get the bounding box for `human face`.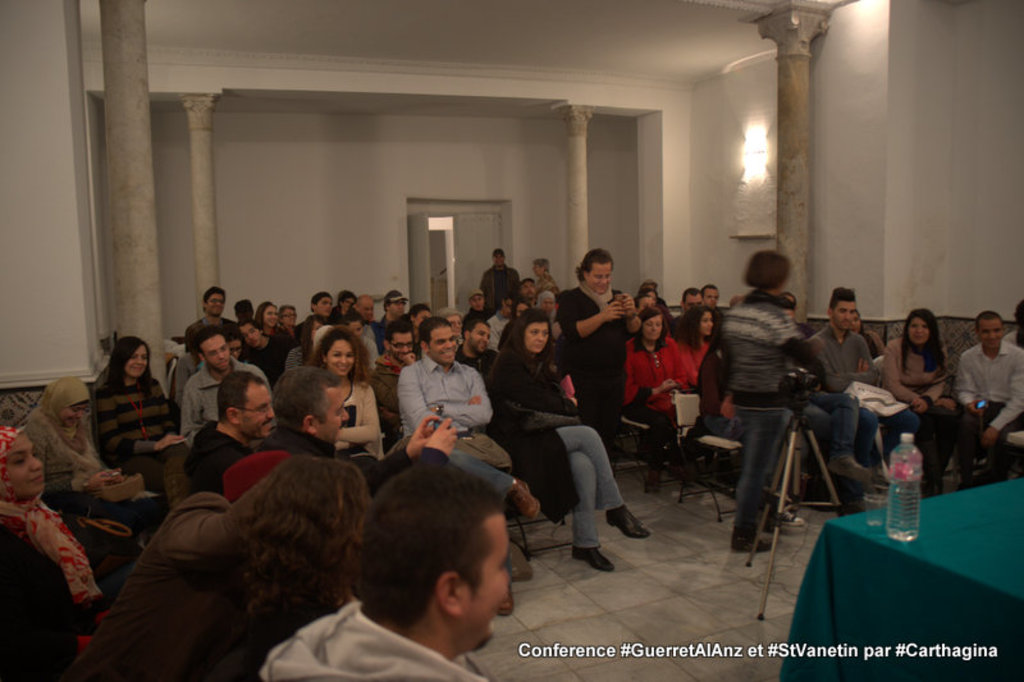
rect(682, 290, 699, 311).
